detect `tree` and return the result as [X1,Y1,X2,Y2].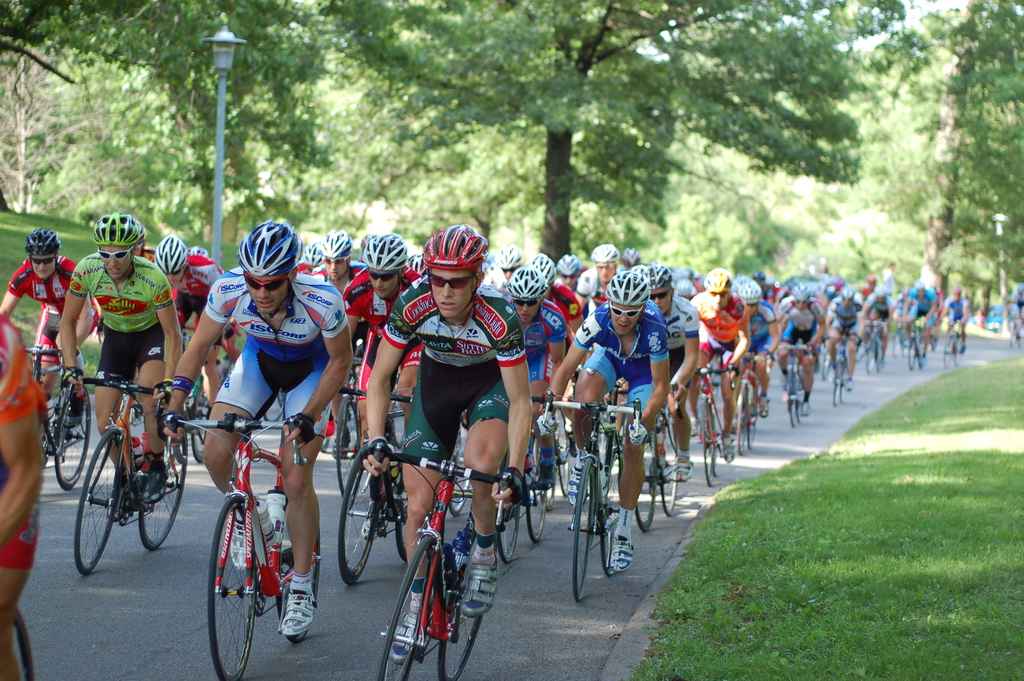
[882,52,1014,279].
